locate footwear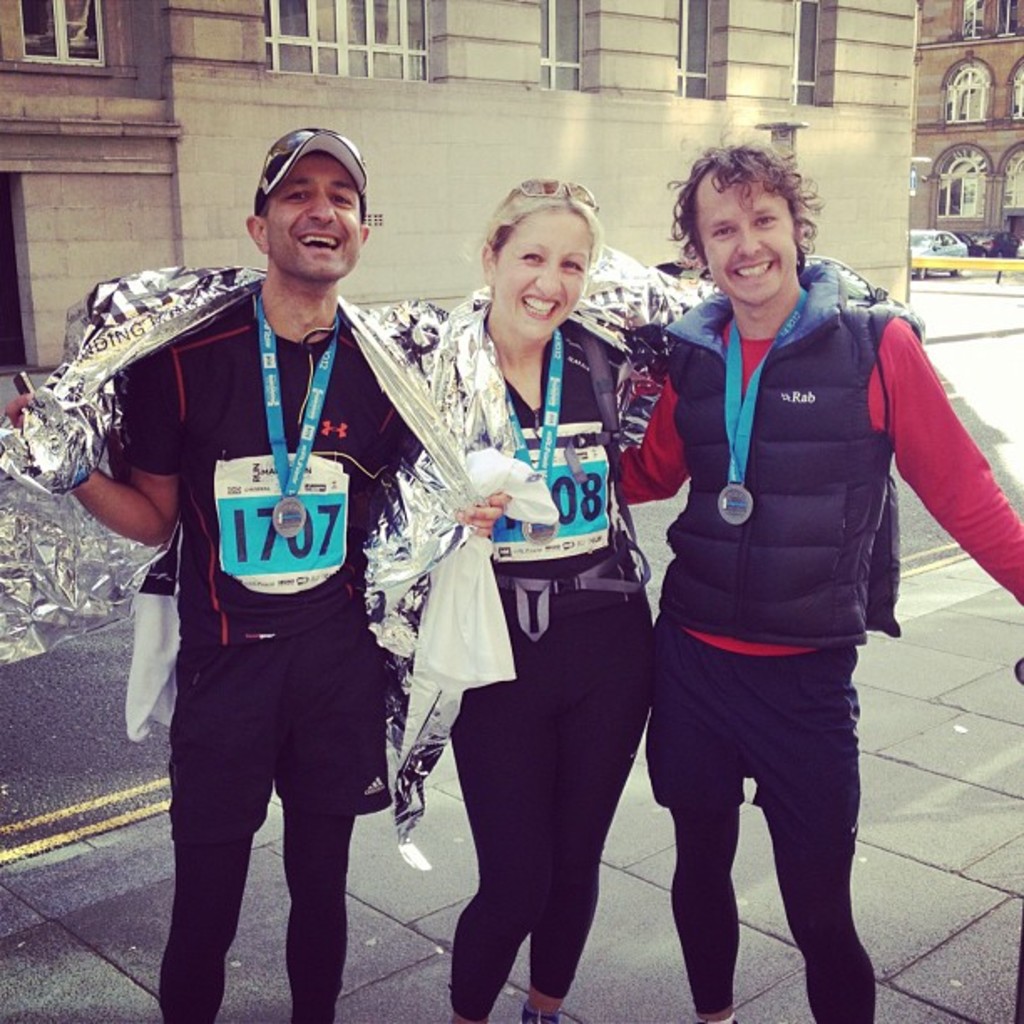
crop(522, 1007, 559, 1022)
